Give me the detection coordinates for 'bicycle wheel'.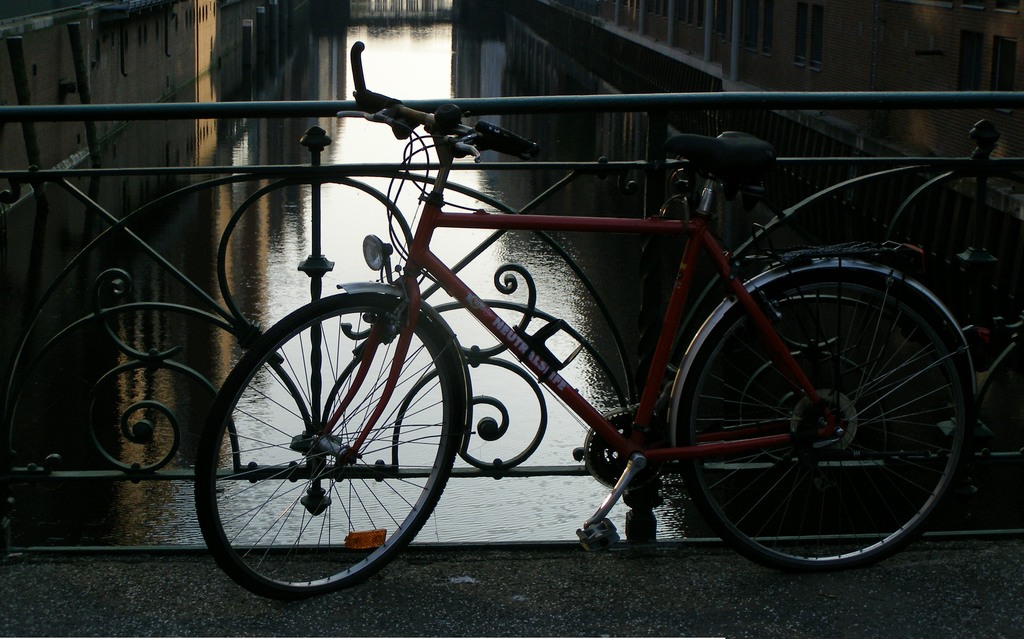
[644,273,991,570].
